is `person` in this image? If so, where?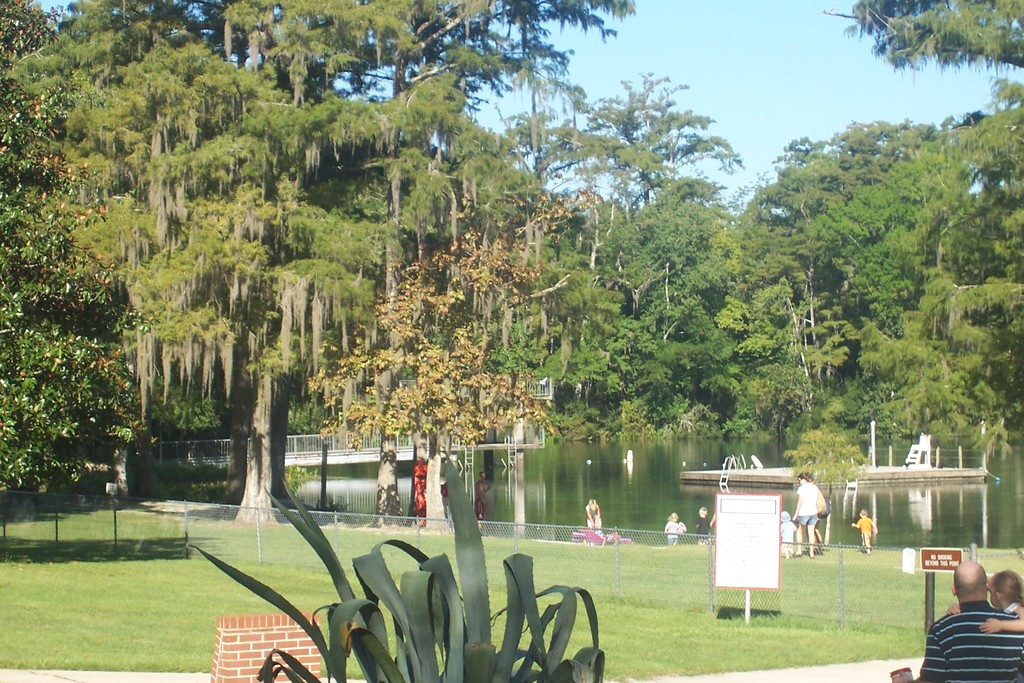
Yes, at [950, 572, 1023, 636].
